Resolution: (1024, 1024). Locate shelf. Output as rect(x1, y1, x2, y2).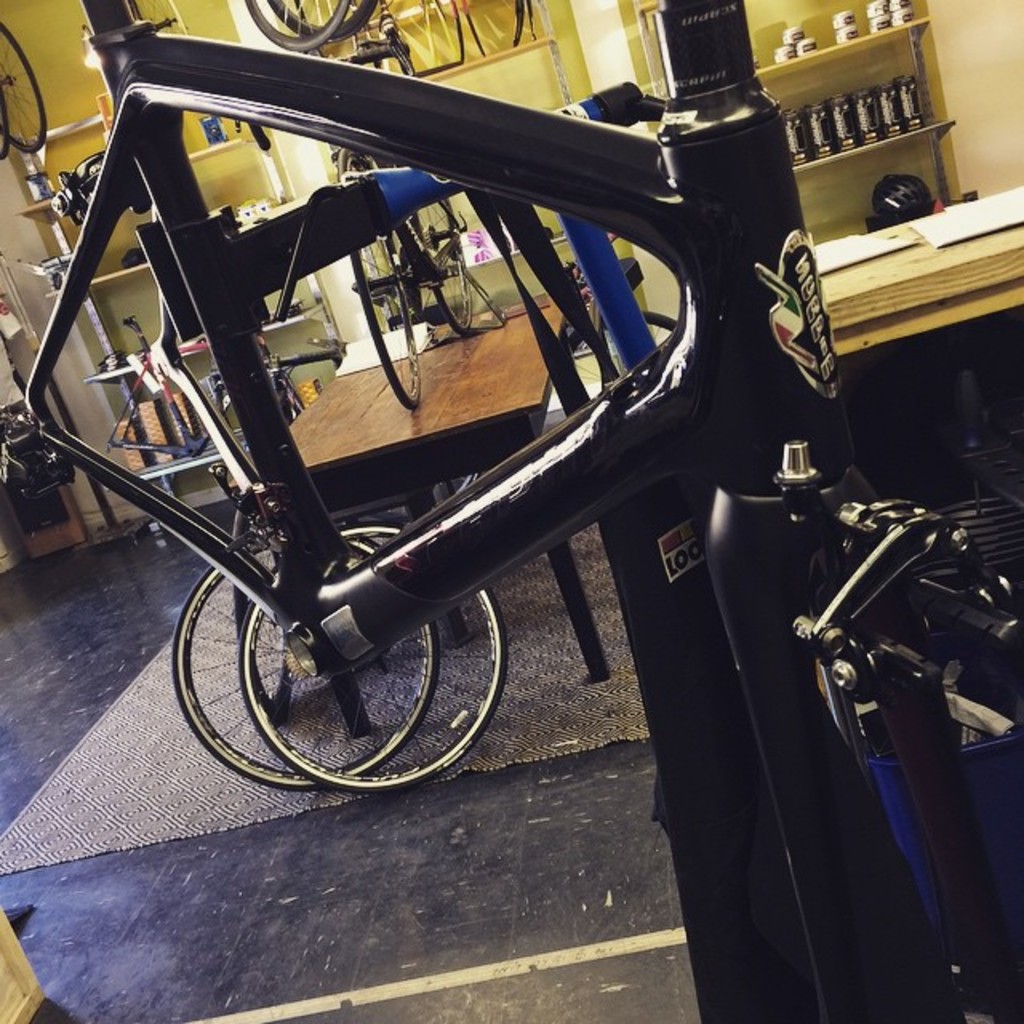
rect(126, 349, 338, 470).
